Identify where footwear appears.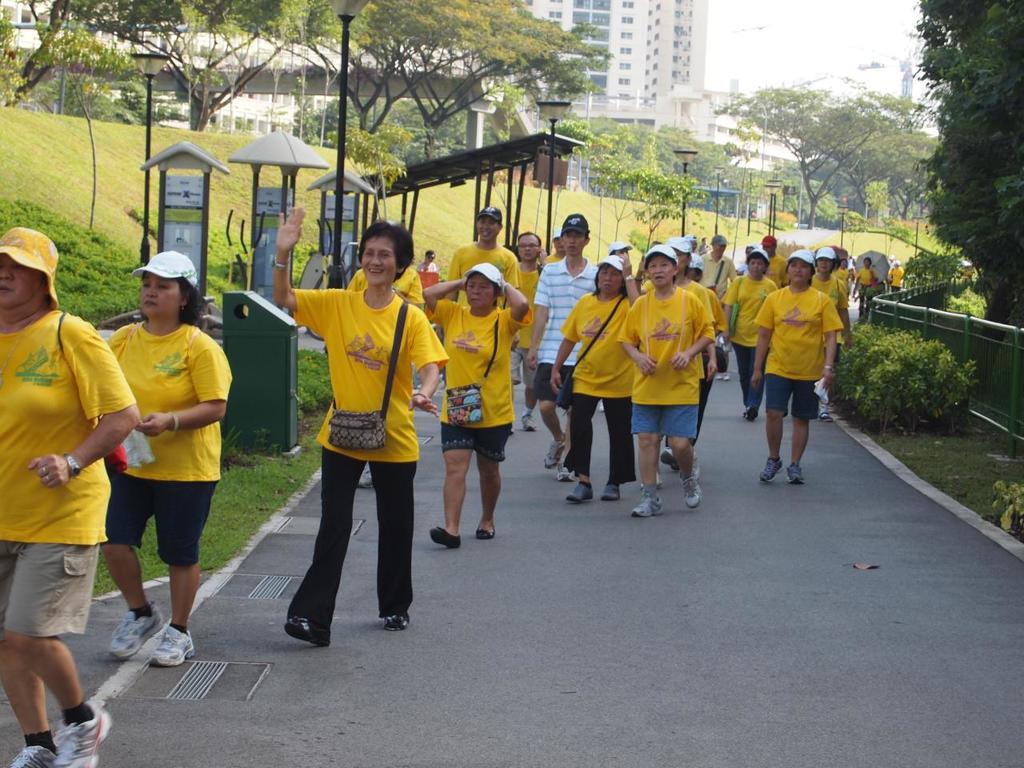
Appears at bbox=(600, 482, 622, 500).
